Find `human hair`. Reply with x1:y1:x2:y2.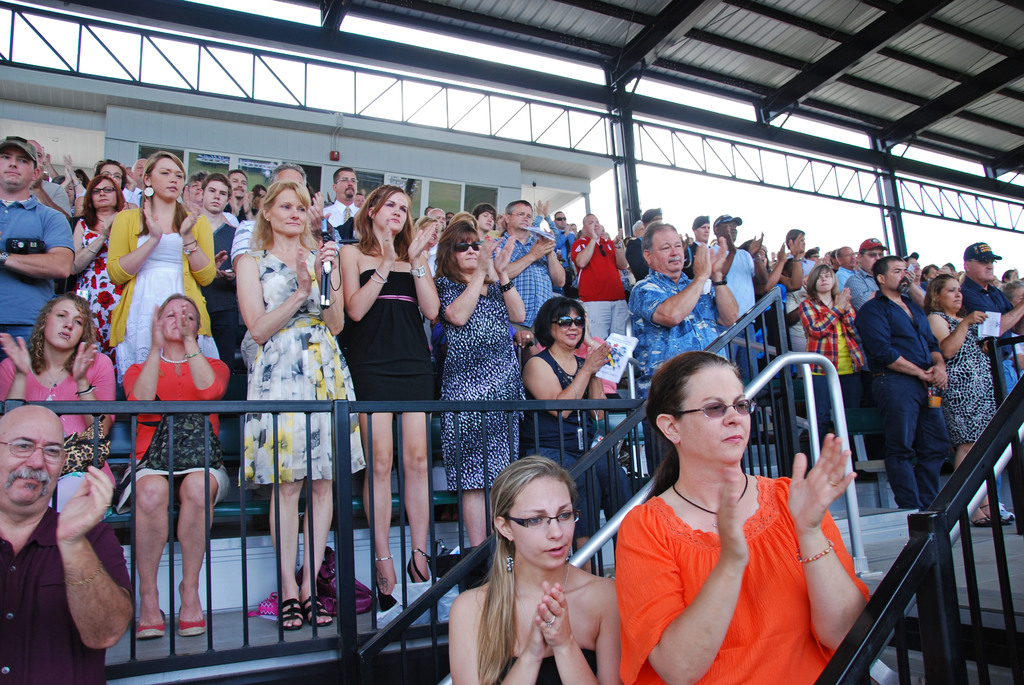
32:294:97:376.
